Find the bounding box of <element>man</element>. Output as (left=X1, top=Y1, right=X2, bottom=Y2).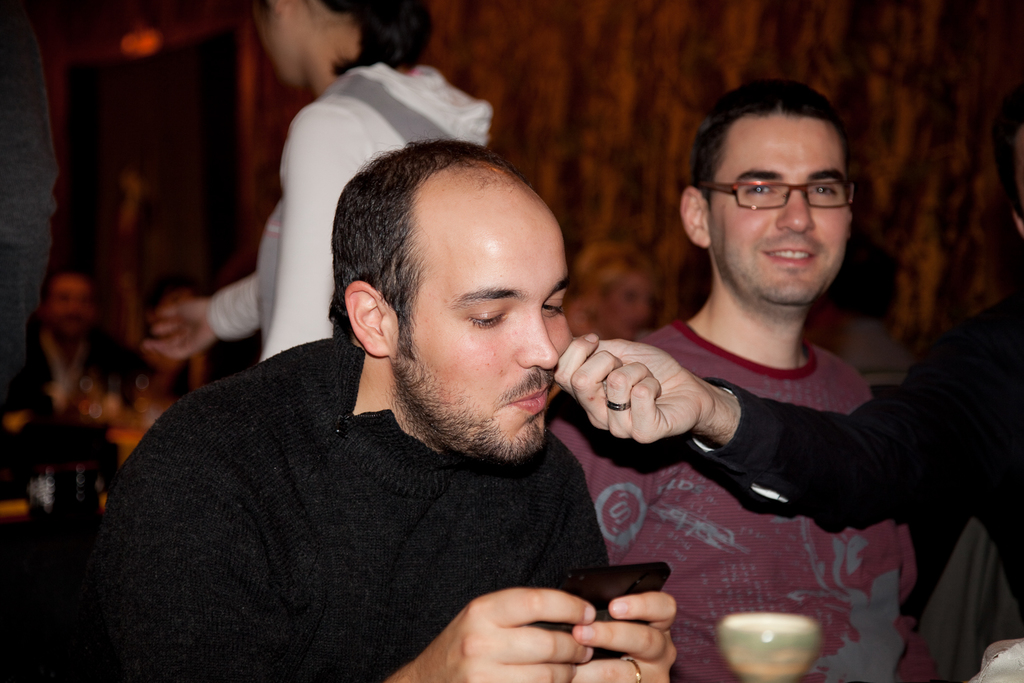
(left=541, top=76, right=947, bottom=682).
